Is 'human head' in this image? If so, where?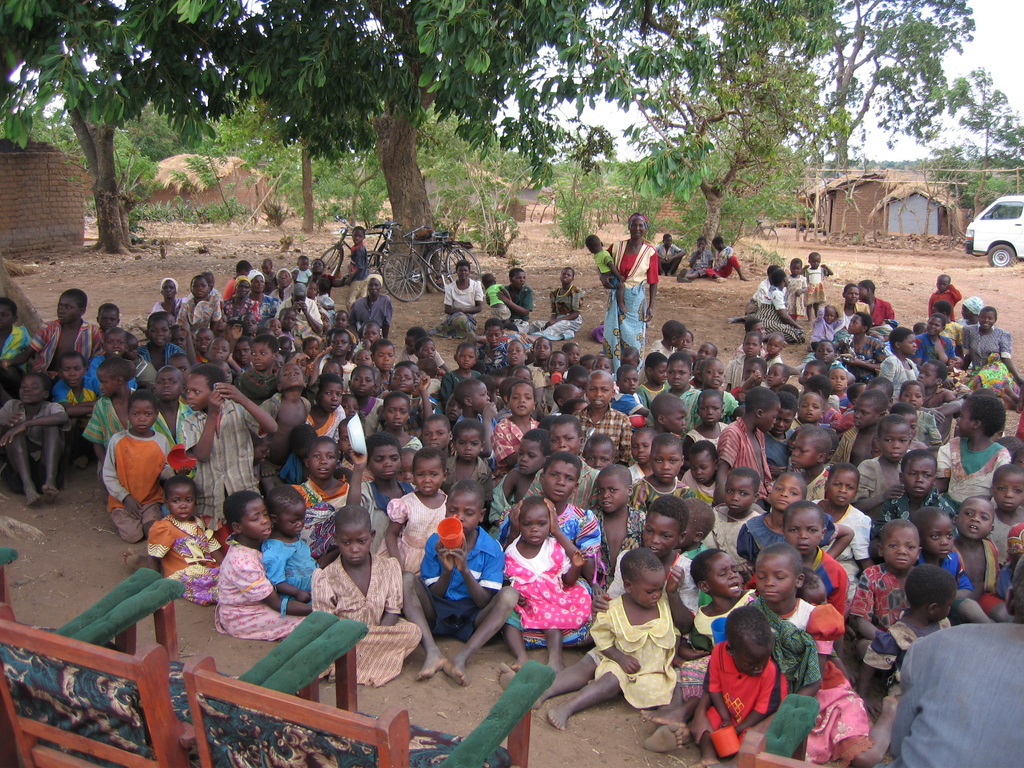
Yes, at x1=741, y1=387, x2=783, y2=434.
